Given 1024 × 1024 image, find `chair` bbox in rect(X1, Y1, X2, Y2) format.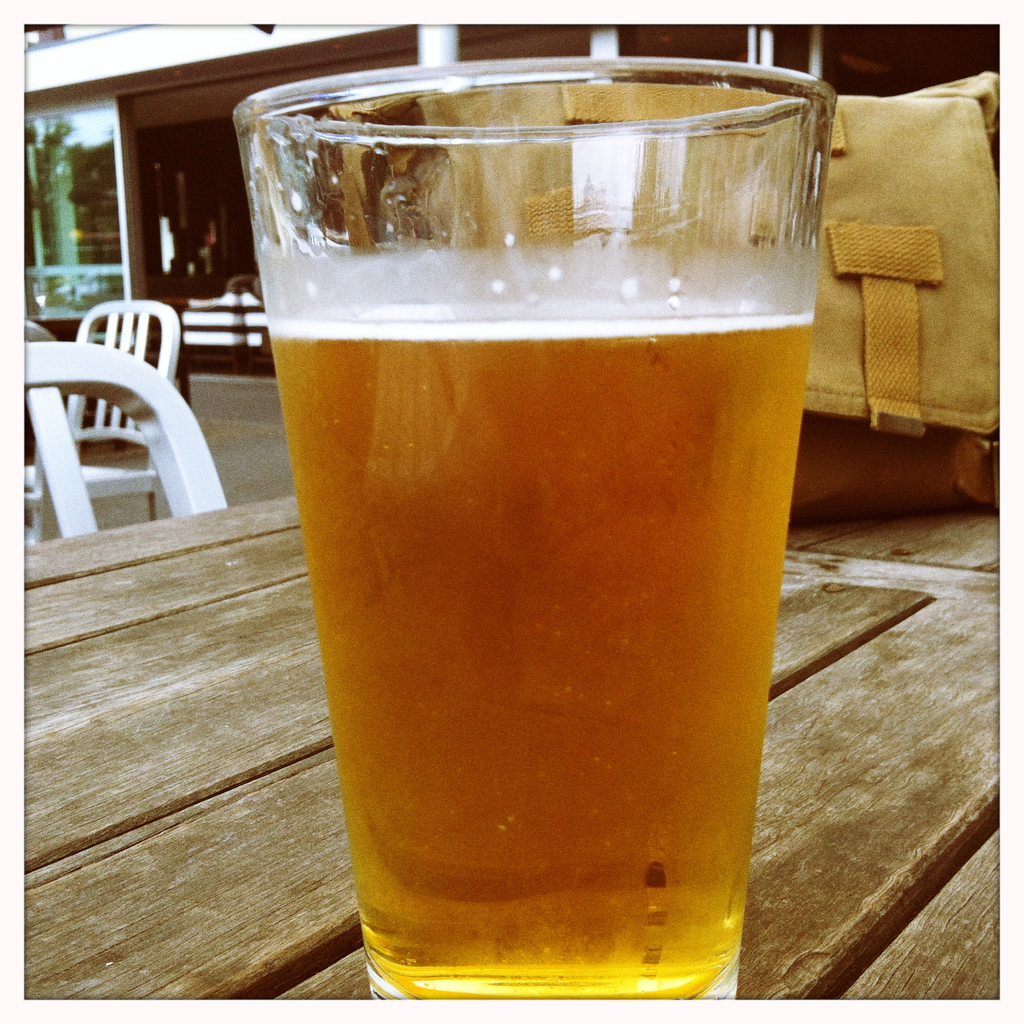
rect(22, 333, 236, 540).
